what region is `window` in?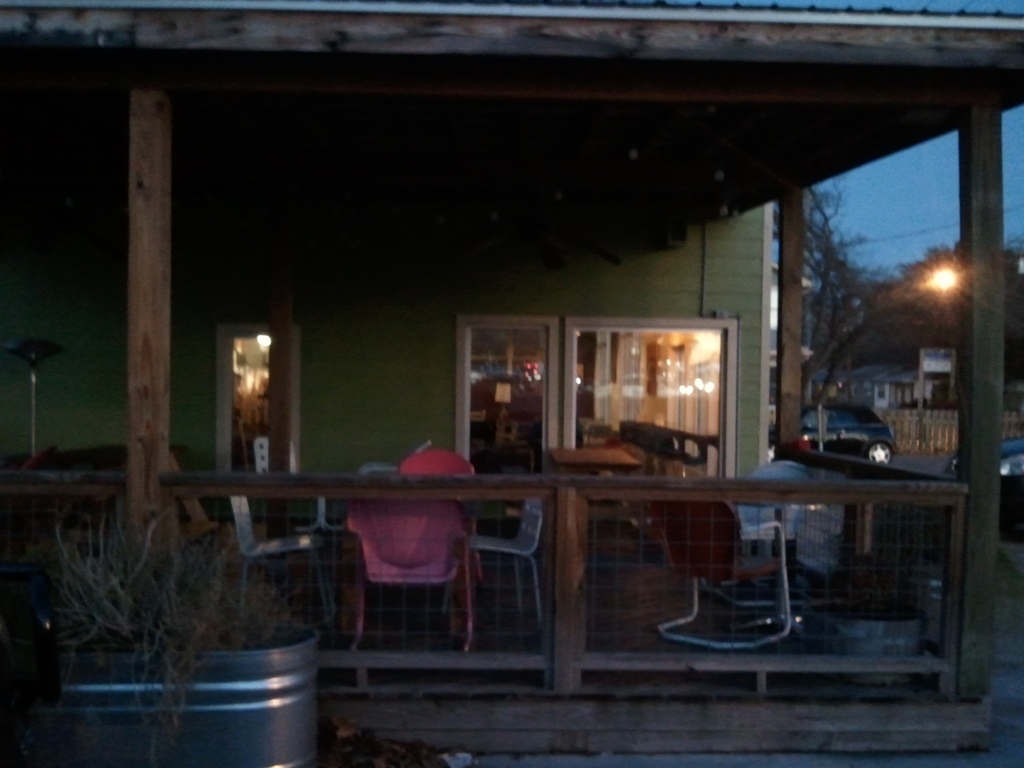
locate(567, 316, 737, 491).
